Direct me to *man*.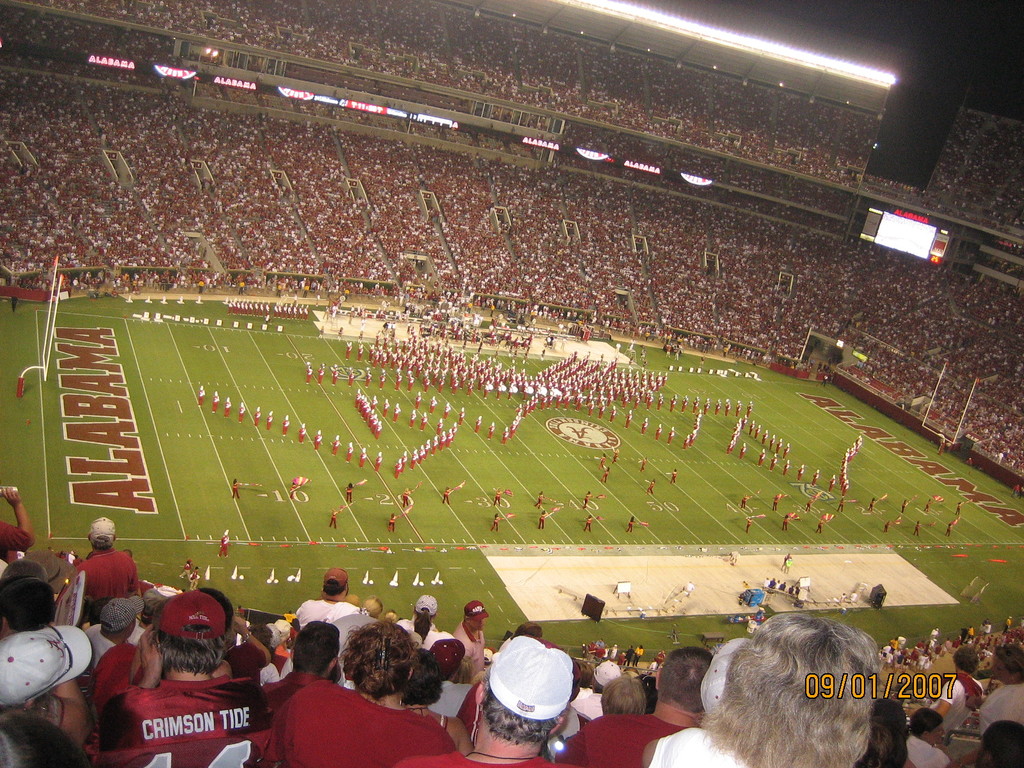
Direction: {"x1": 300, "y1": 362, "x2": 308, "y2": 385}.
